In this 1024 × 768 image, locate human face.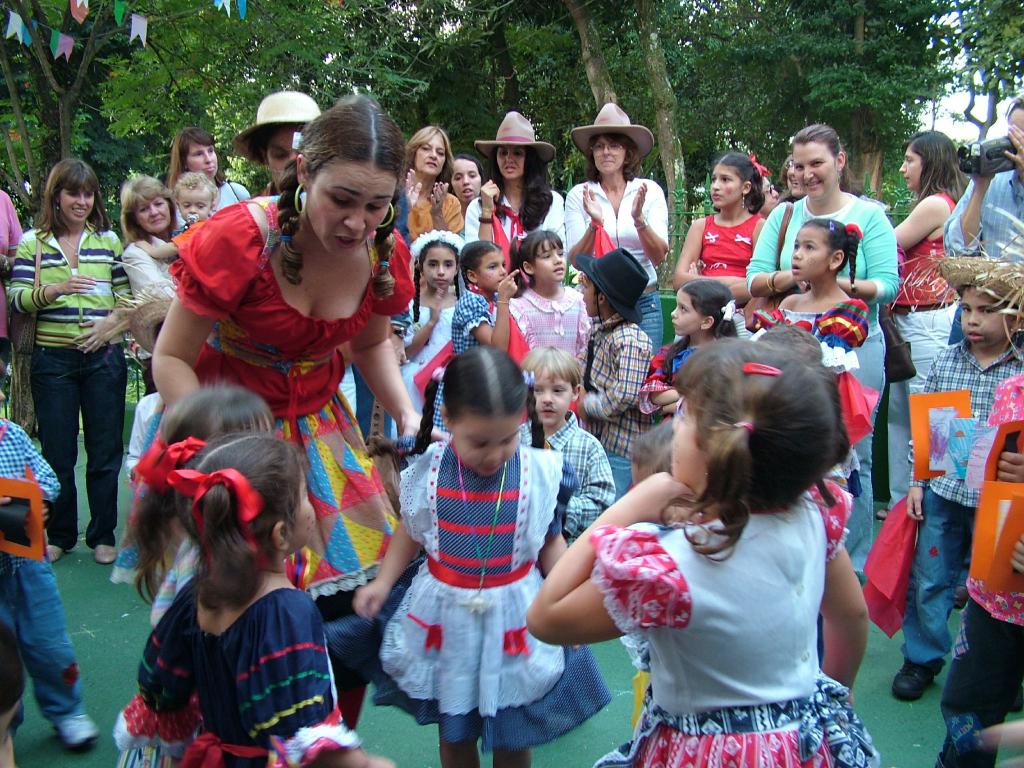
Bounding box: [x1=671, y1=291, x2=701, y2=336].
